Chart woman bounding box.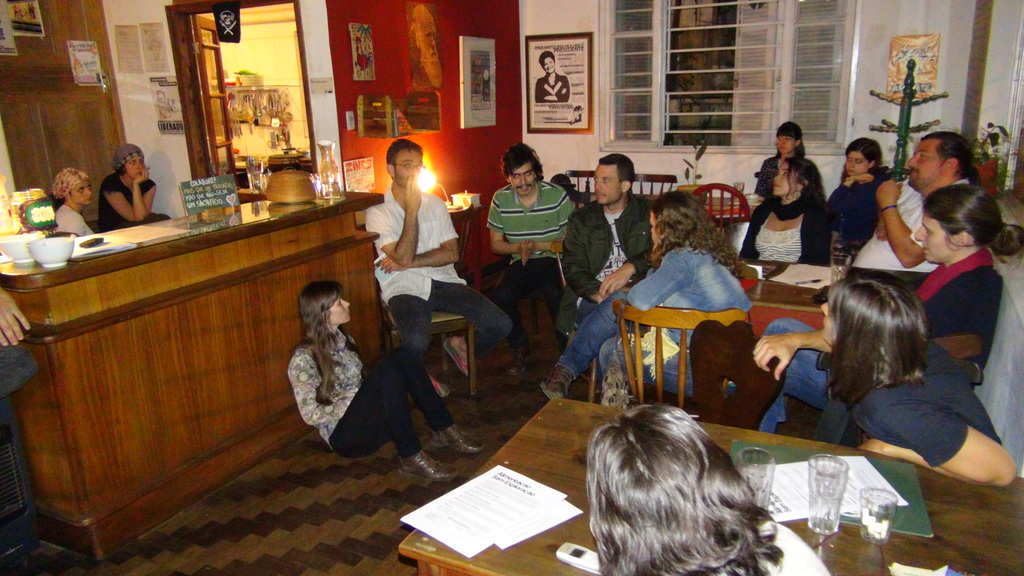
Charted: [left=769, top=267, right=993, bottom=479].
